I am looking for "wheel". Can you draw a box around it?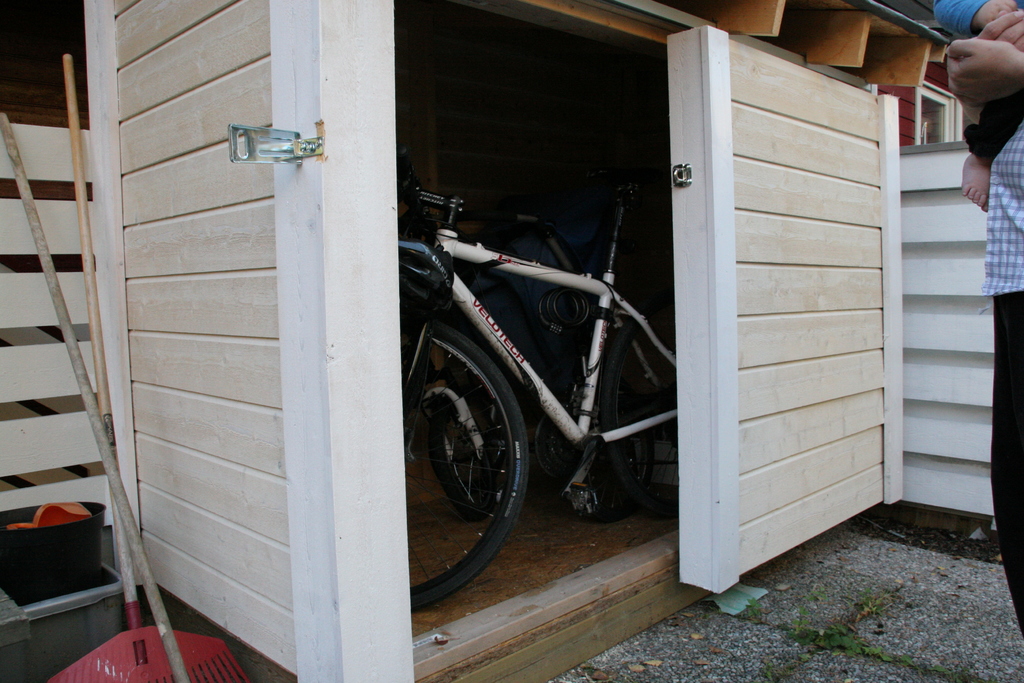
Sure, the bounding box is BBox(611, 399, 661, 520).
